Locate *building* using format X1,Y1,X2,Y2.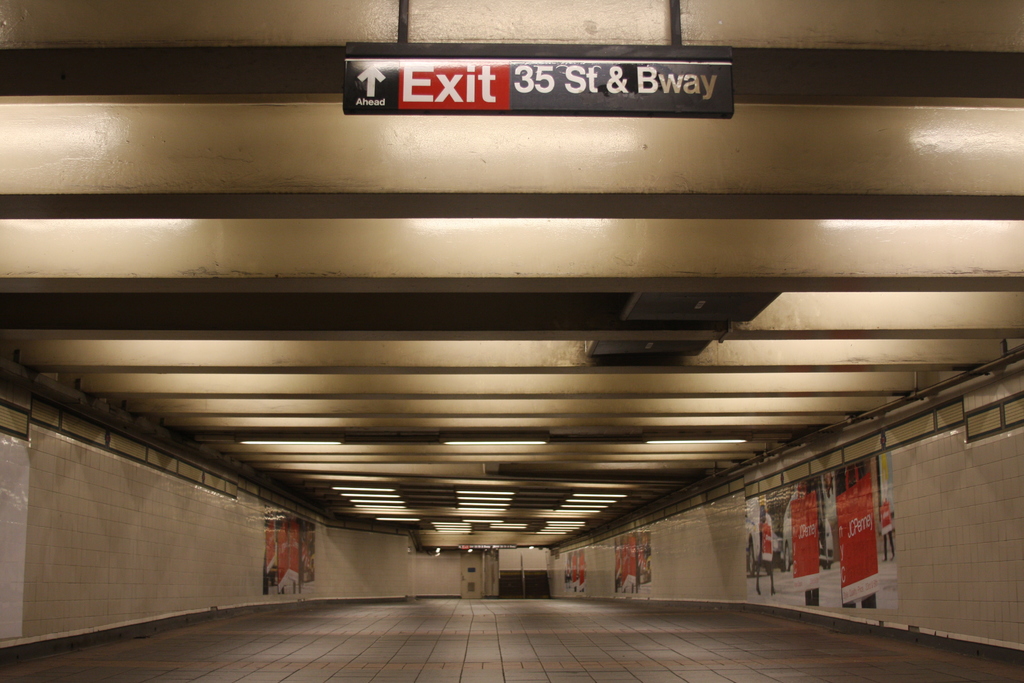
0,0,1023,682.
